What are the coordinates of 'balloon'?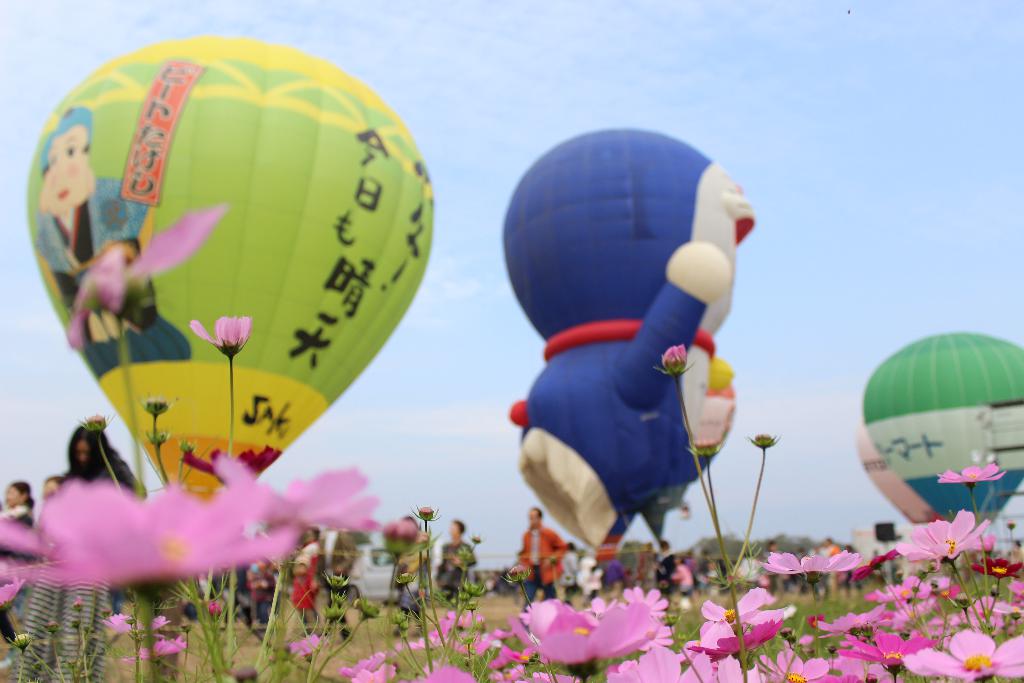
x1=502 y1=125 x2=755 y2=553.
